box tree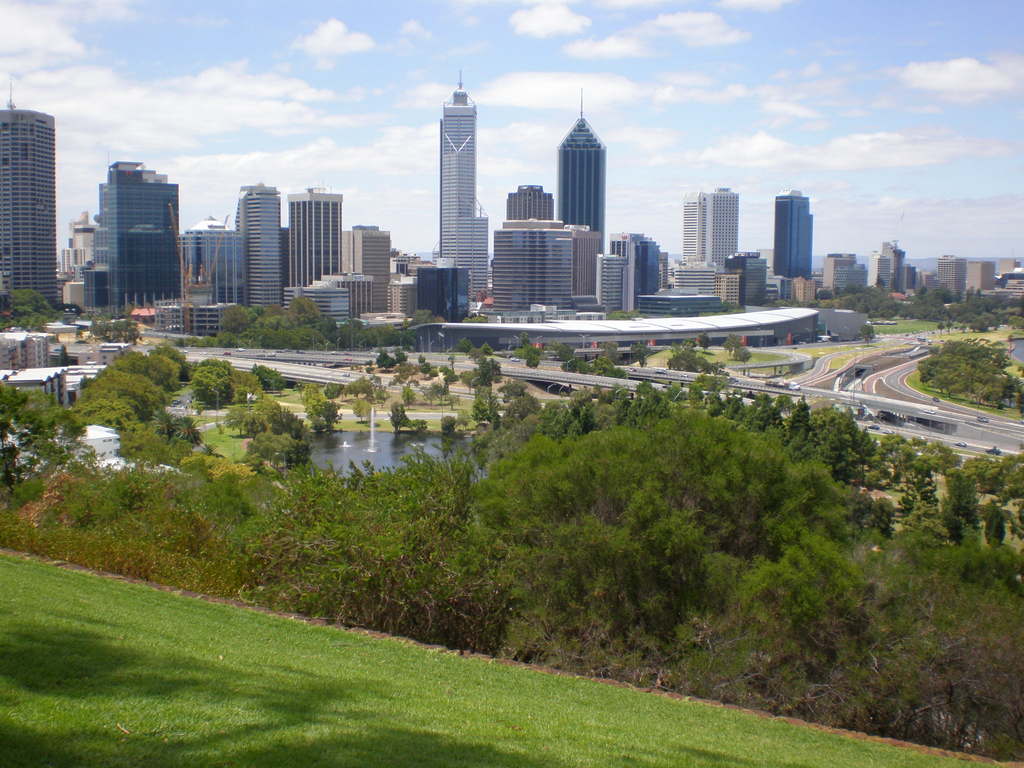
detection(524, 352, 538, 371)
